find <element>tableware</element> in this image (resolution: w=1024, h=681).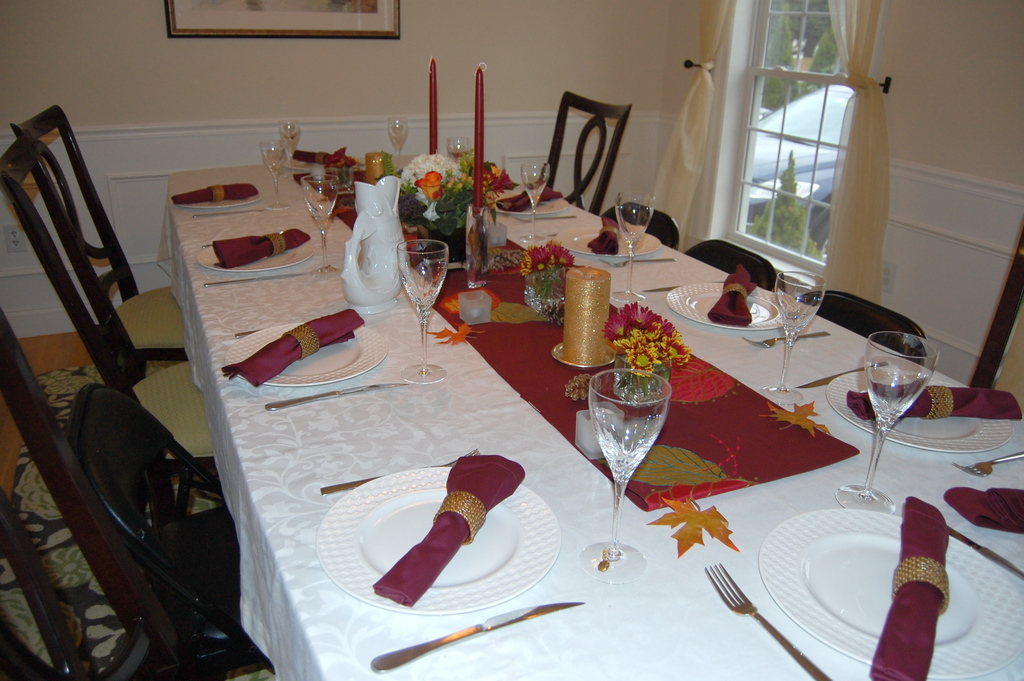
<bbox>342, 170, 410, 315</bbox>.
